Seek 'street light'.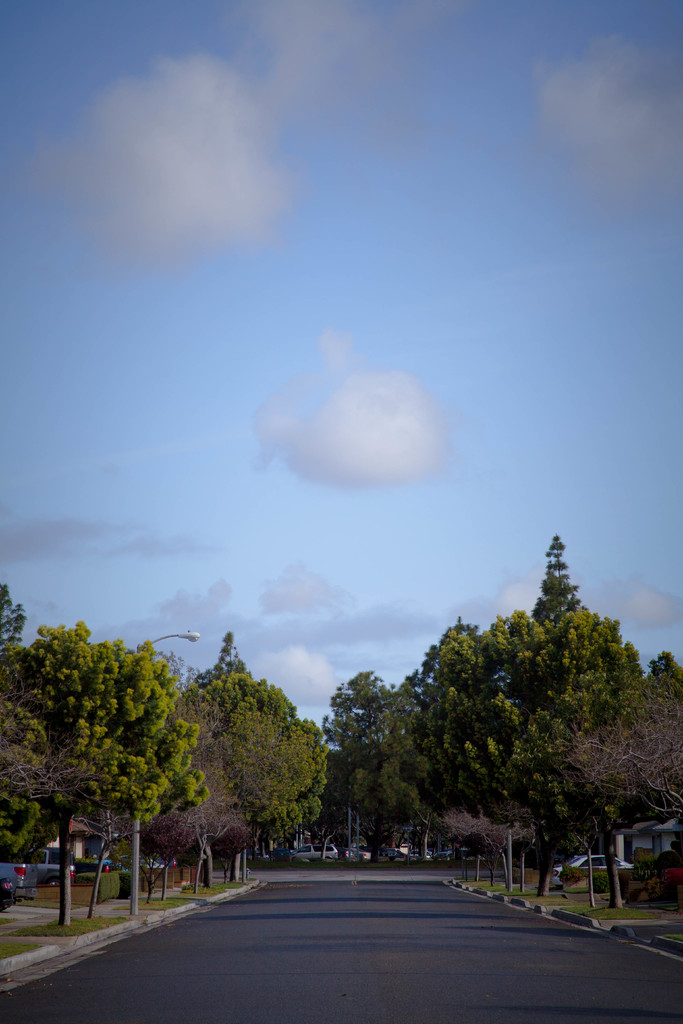
[129,628,201,916].
